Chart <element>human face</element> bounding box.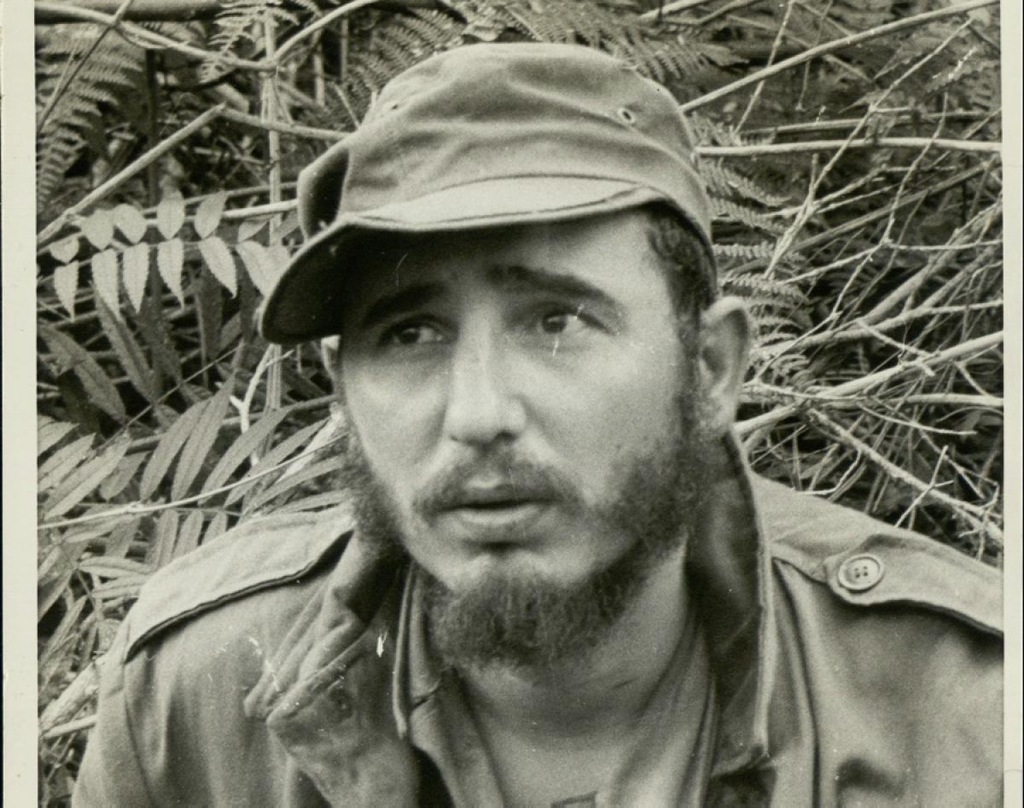
Charted: (336,209,695,606).
